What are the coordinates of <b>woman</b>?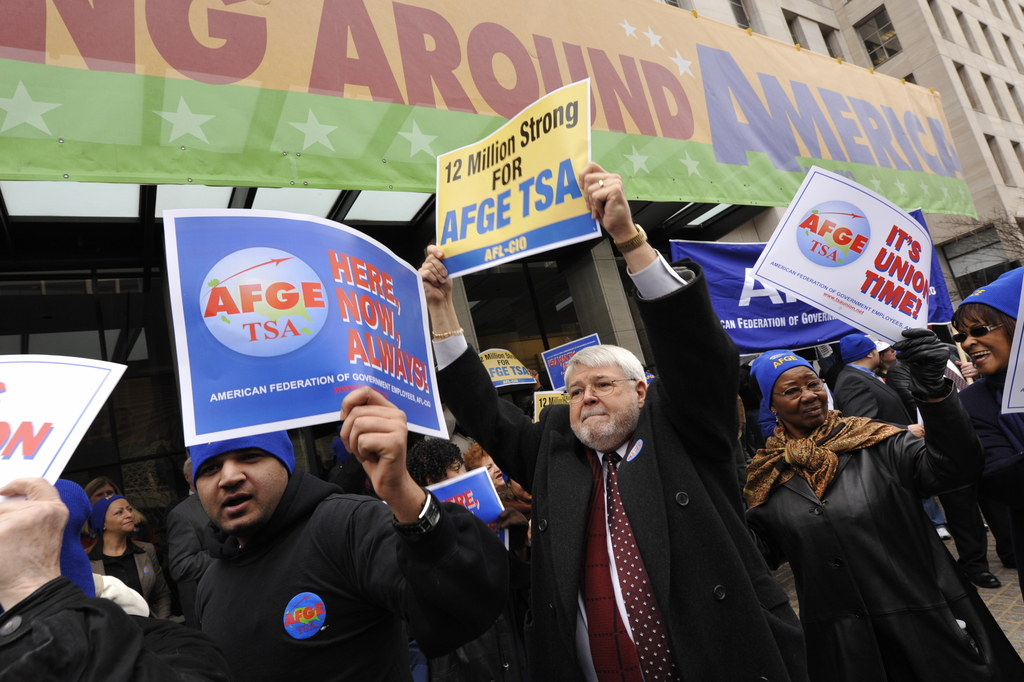
[left=467, top=440, right=532, bottom=550].
